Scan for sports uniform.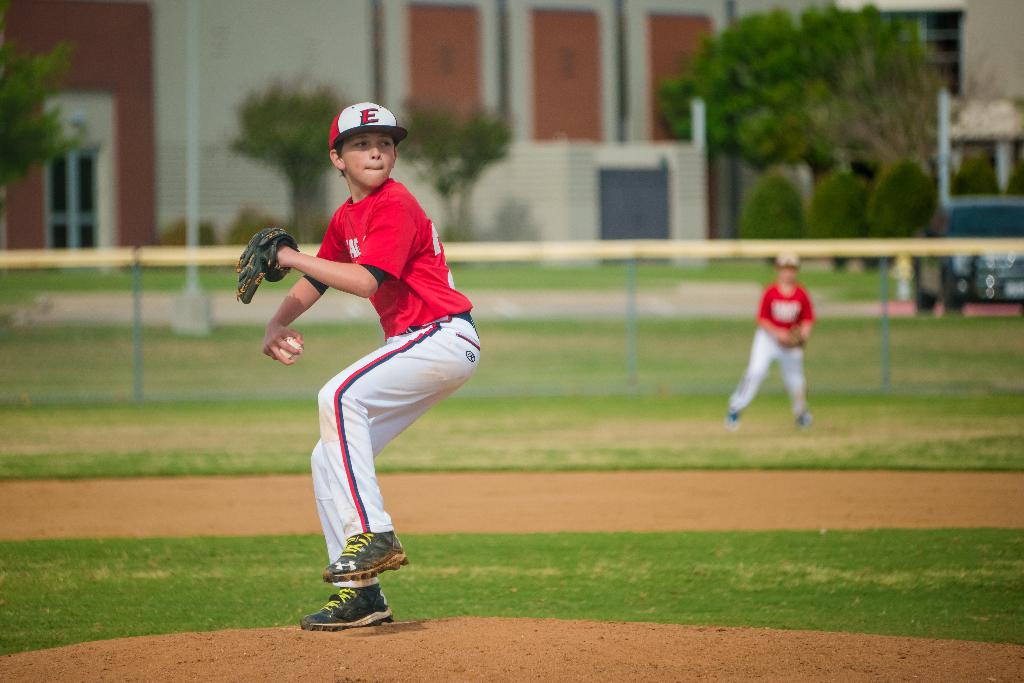
Scan result: [255, 96, 484, 646].
